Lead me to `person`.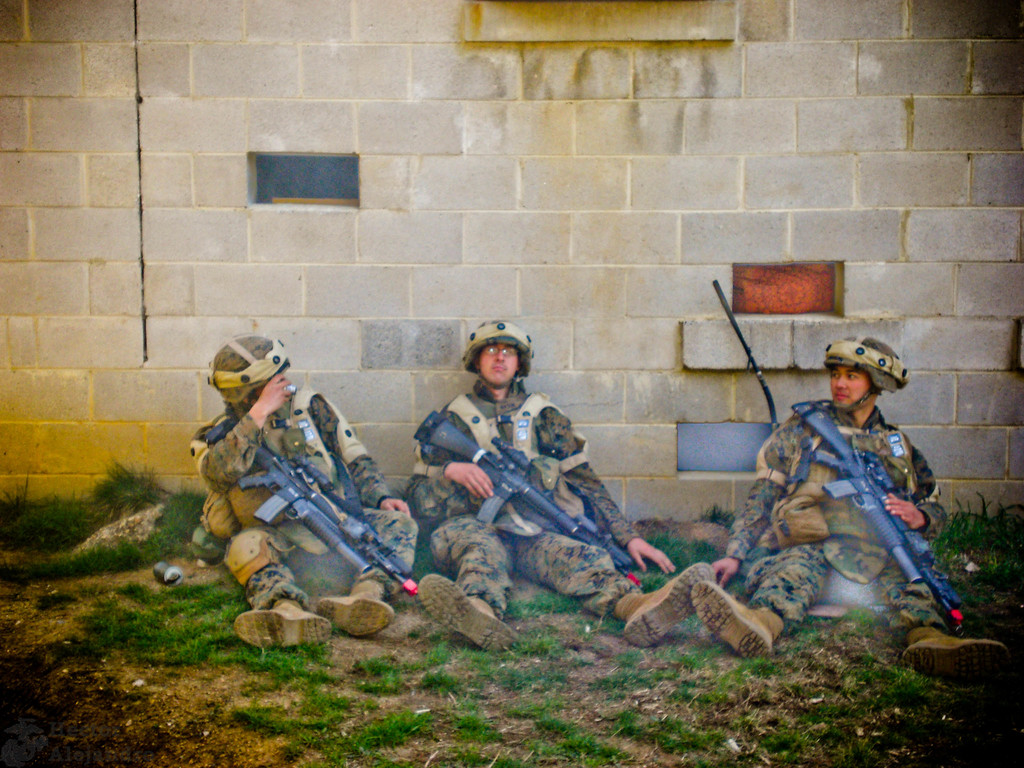
Lead to locate(716, 360, 949, 668).
